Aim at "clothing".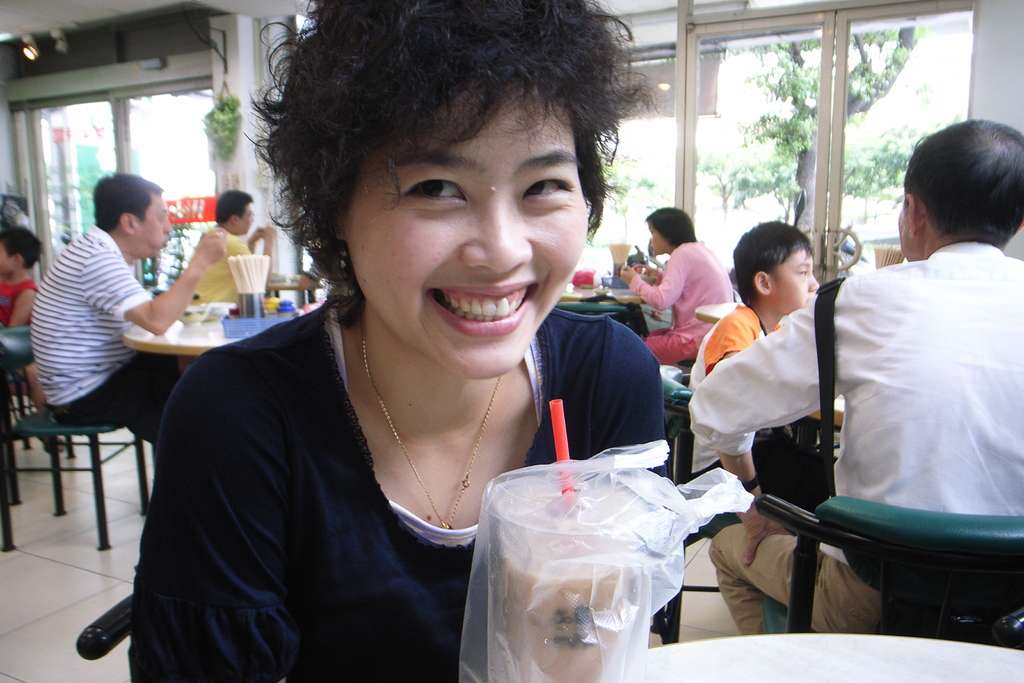
Aimed at [x1=674, y1=238, x2=1023, y2=638].
